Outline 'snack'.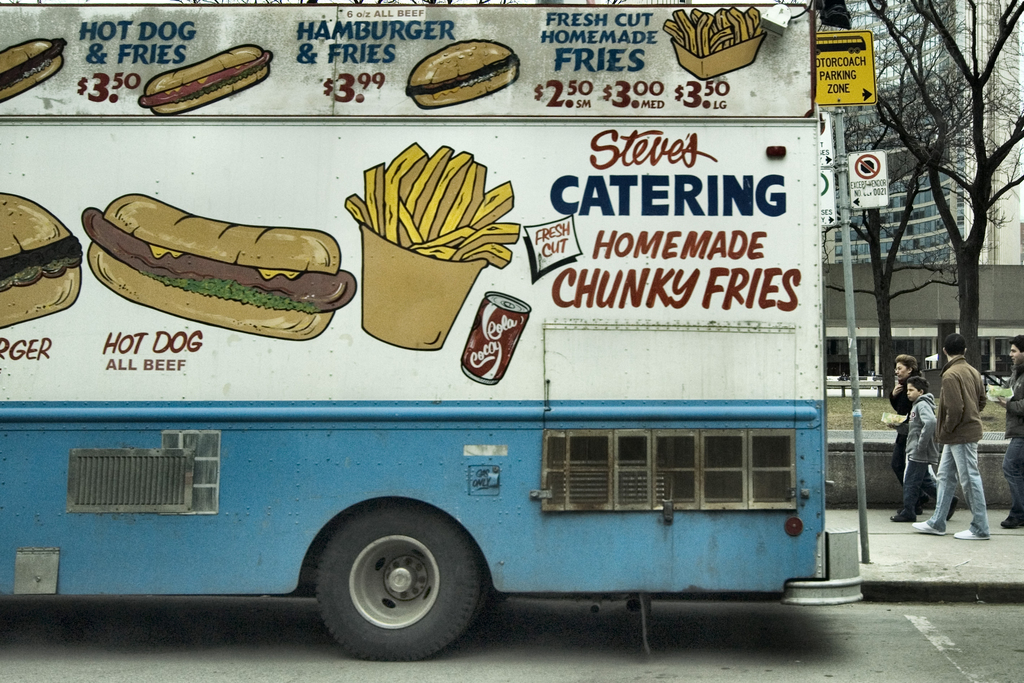
Outline: crop(0, 37, 65, 97).
